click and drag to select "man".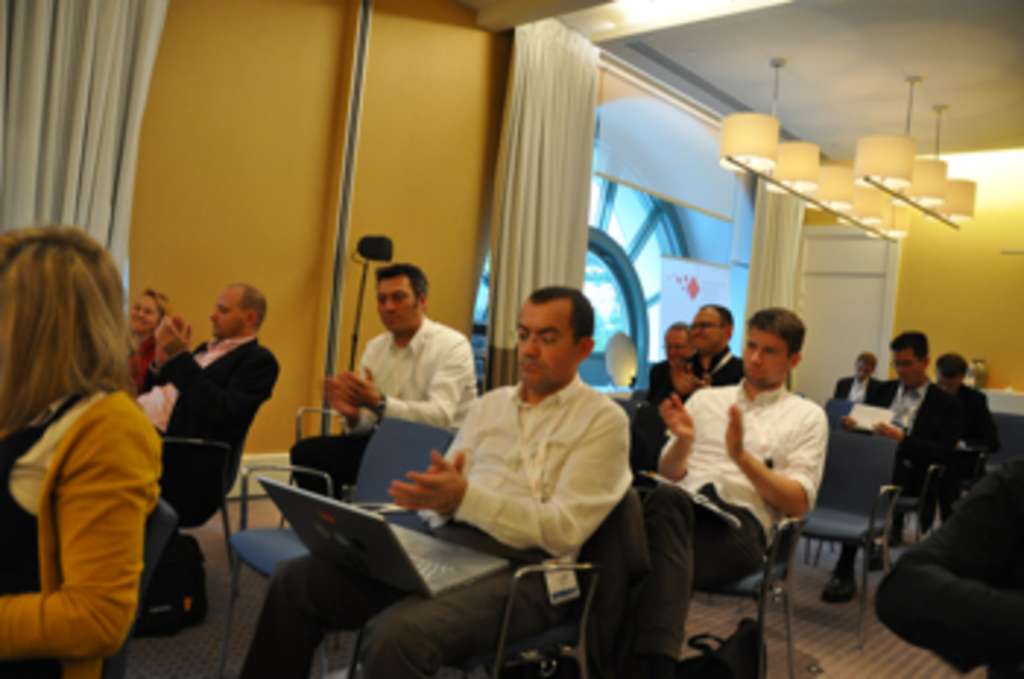
Selection: region(635, 301, 746, 468).
